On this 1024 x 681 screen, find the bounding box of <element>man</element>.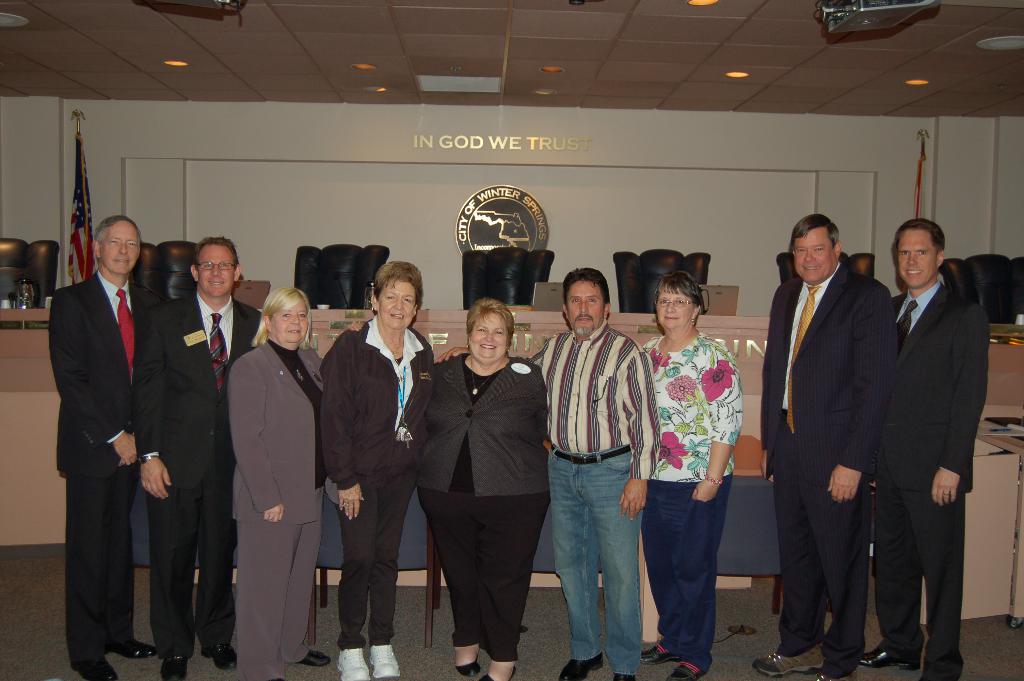
Bounding box: [x1=49, y1=210, x2=155, y2=680].
